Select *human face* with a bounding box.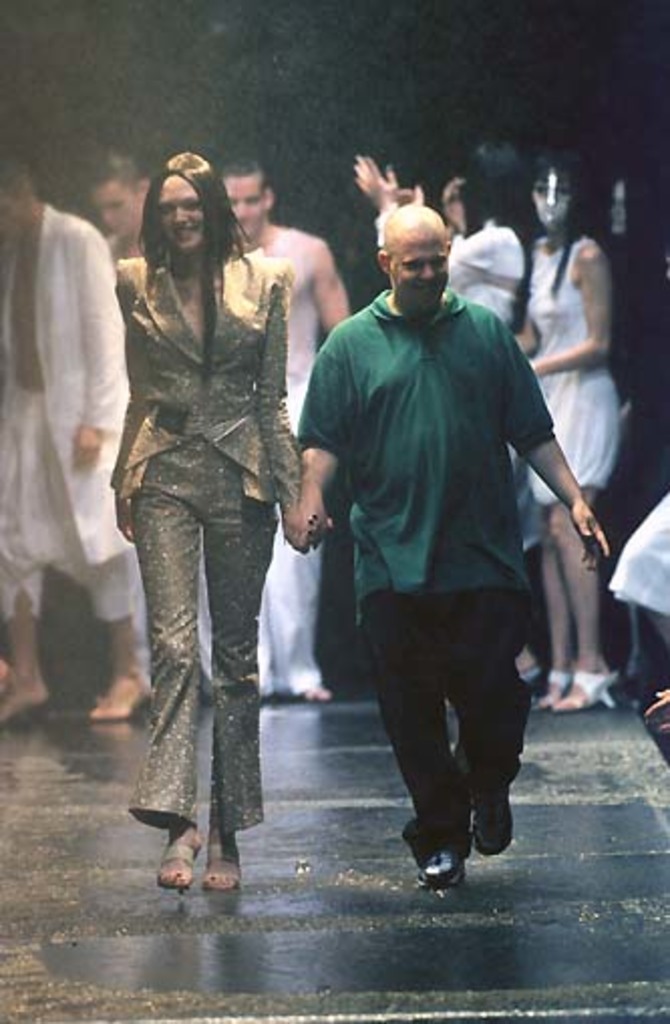
(89, 183, 147, 243).
